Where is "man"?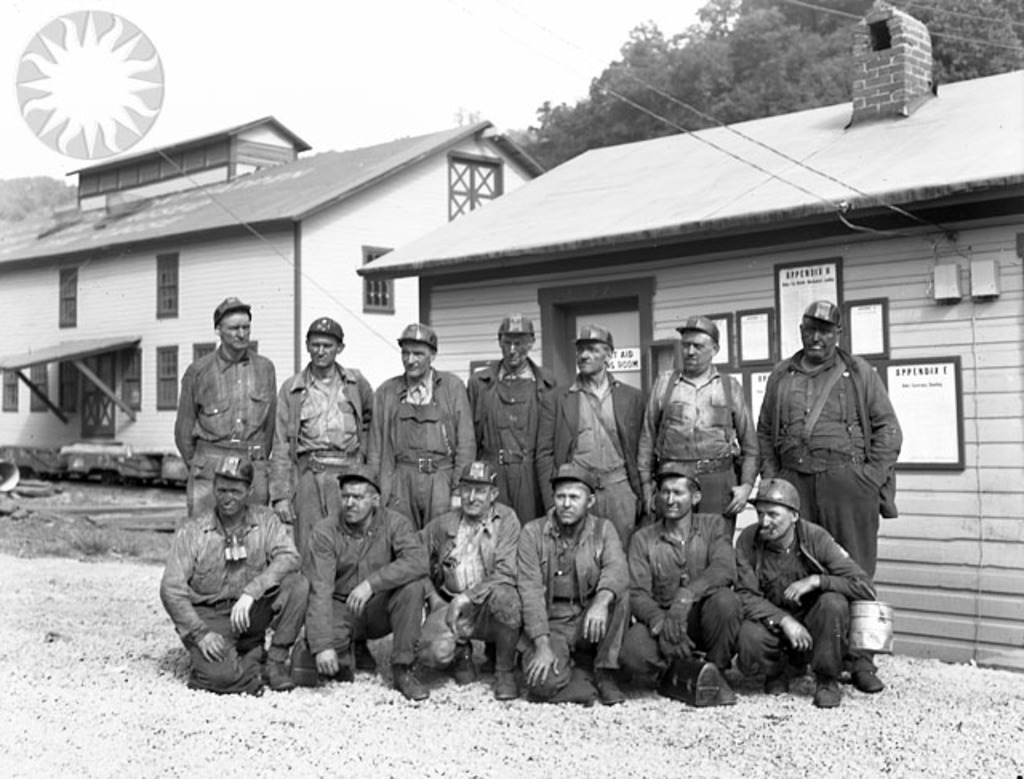
[x1=637, y1=314, x2=758, y2=529].
